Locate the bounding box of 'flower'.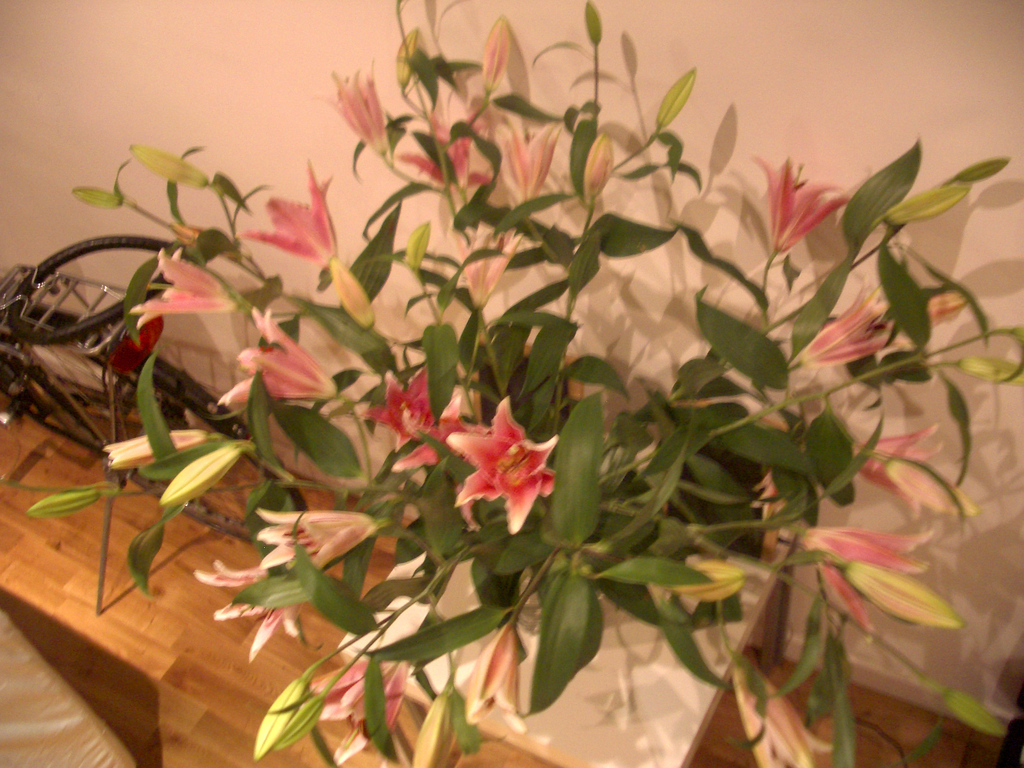
Bounding box: 729 664 835 767.
